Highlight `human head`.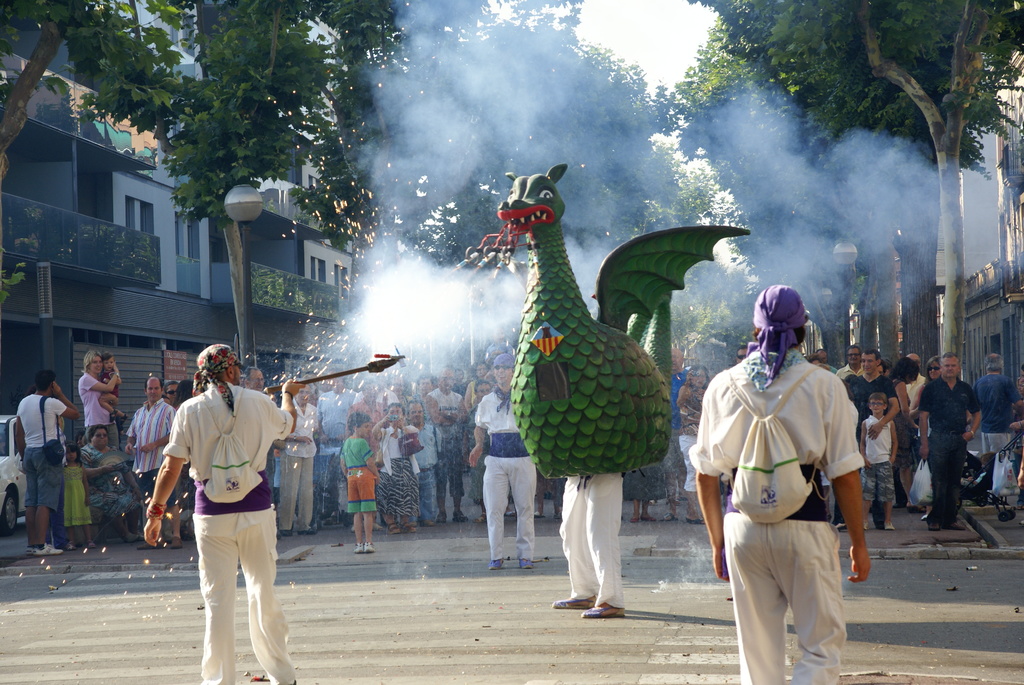
Highlighted region: bbox=(737, 343, 747, 365).
